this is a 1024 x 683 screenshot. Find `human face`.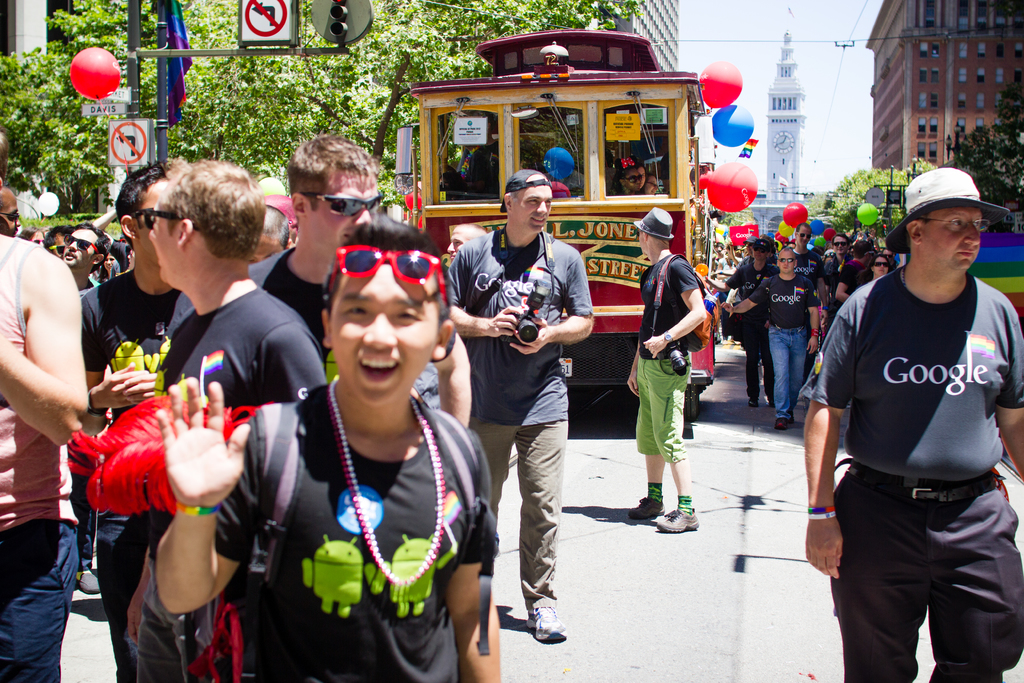
Bounding box: left=716, top=245, right=723, bottom=258.
